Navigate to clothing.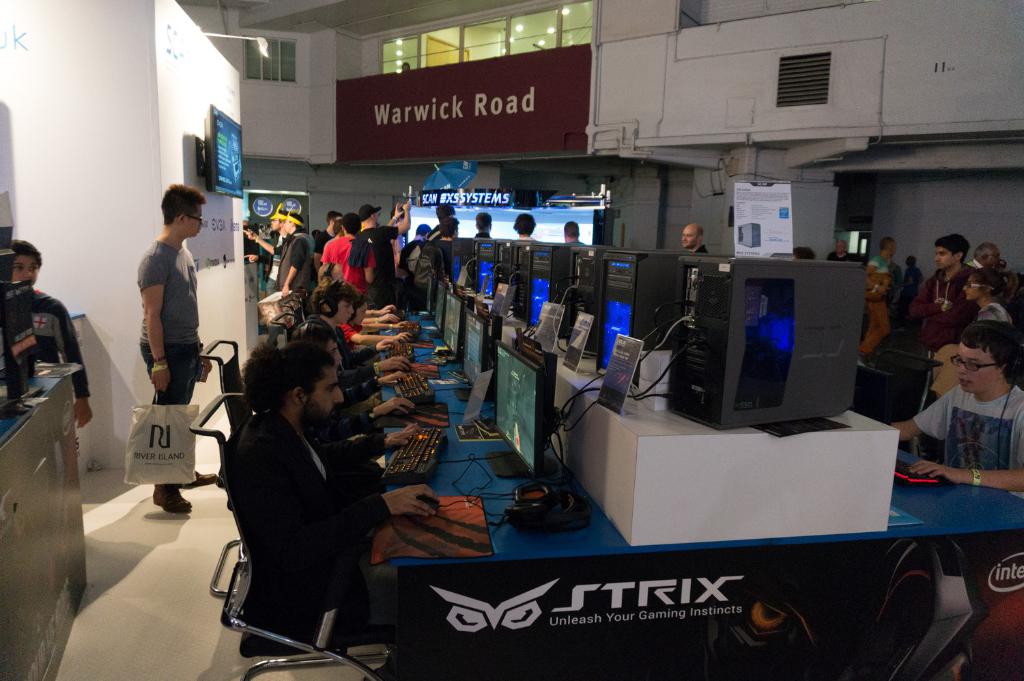
Navigation target: select_region(873, 261, 911, 302).
